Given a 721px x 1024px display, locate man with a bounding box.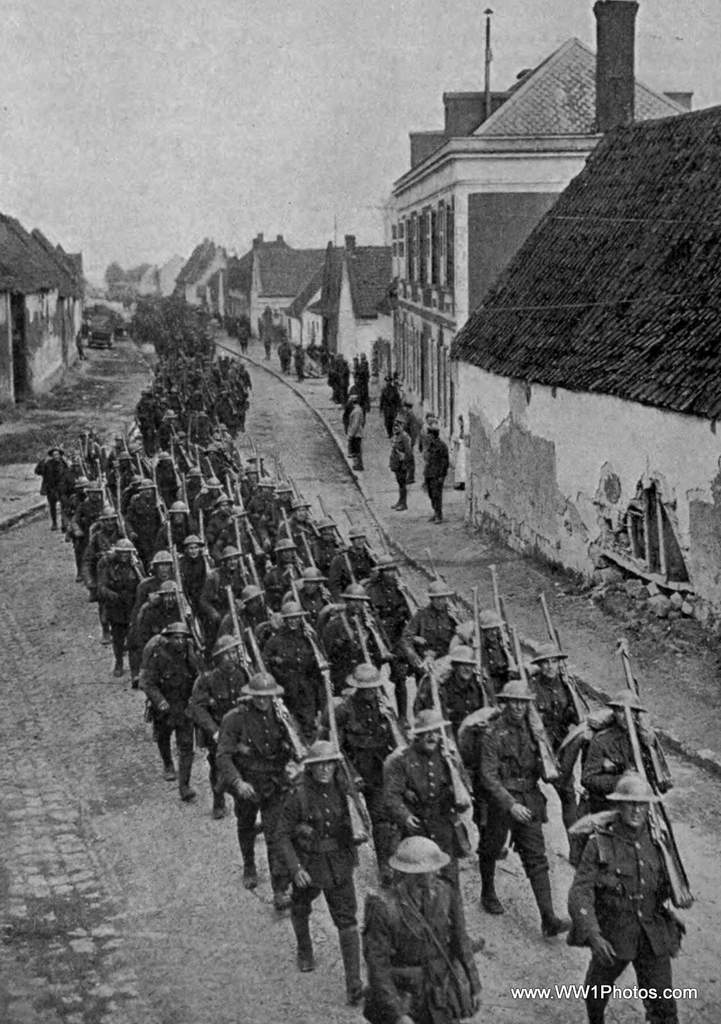
Located: region(354, 830, 491, 1023).
